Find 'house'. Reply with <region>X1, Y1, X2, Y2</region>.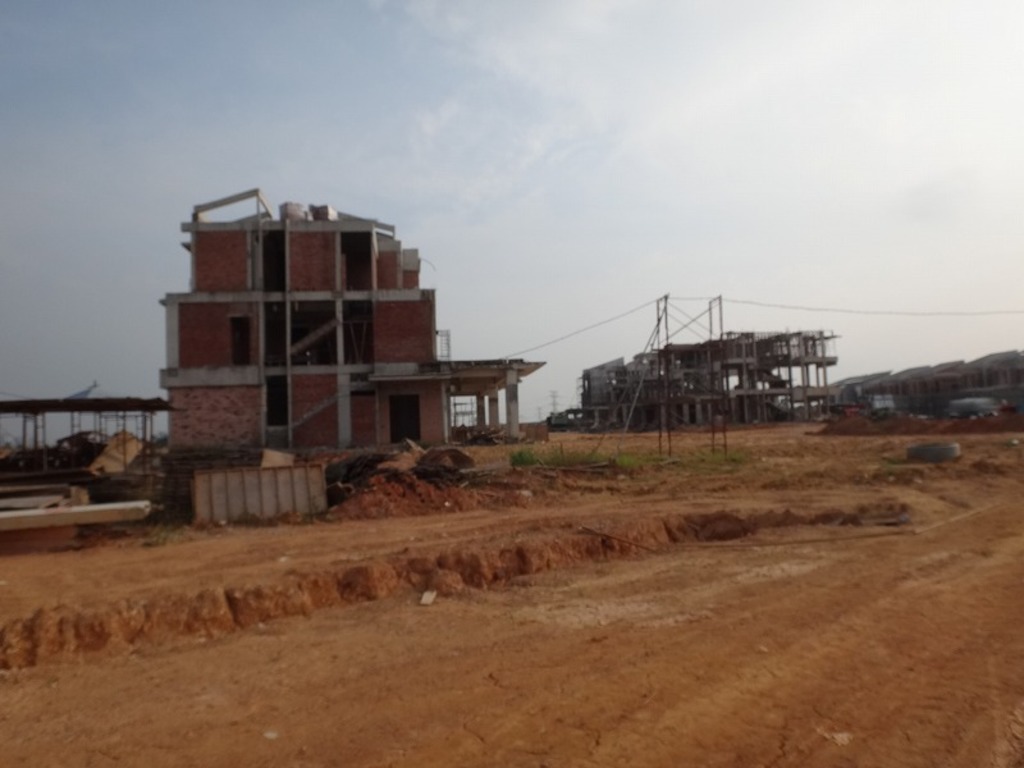
<region>104, 174, 448, 526</region>.
